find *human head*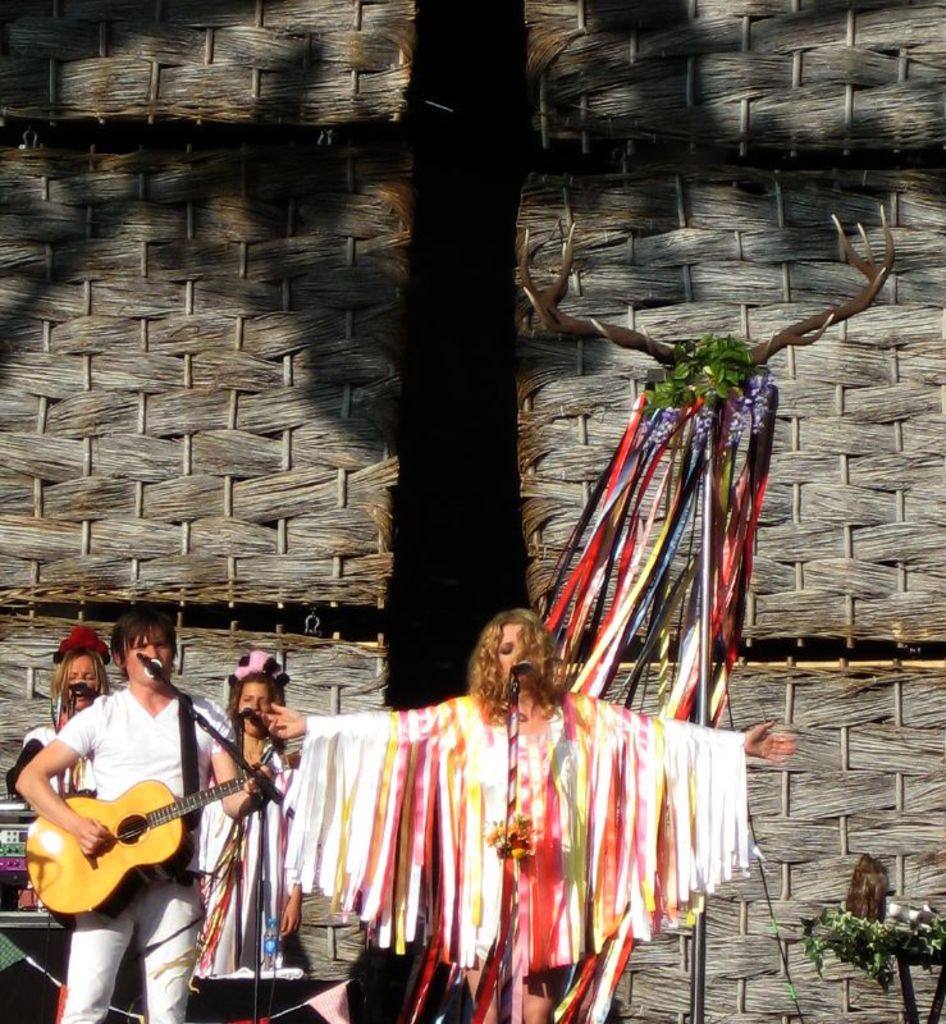
detection(460, 609, 556, 708)
